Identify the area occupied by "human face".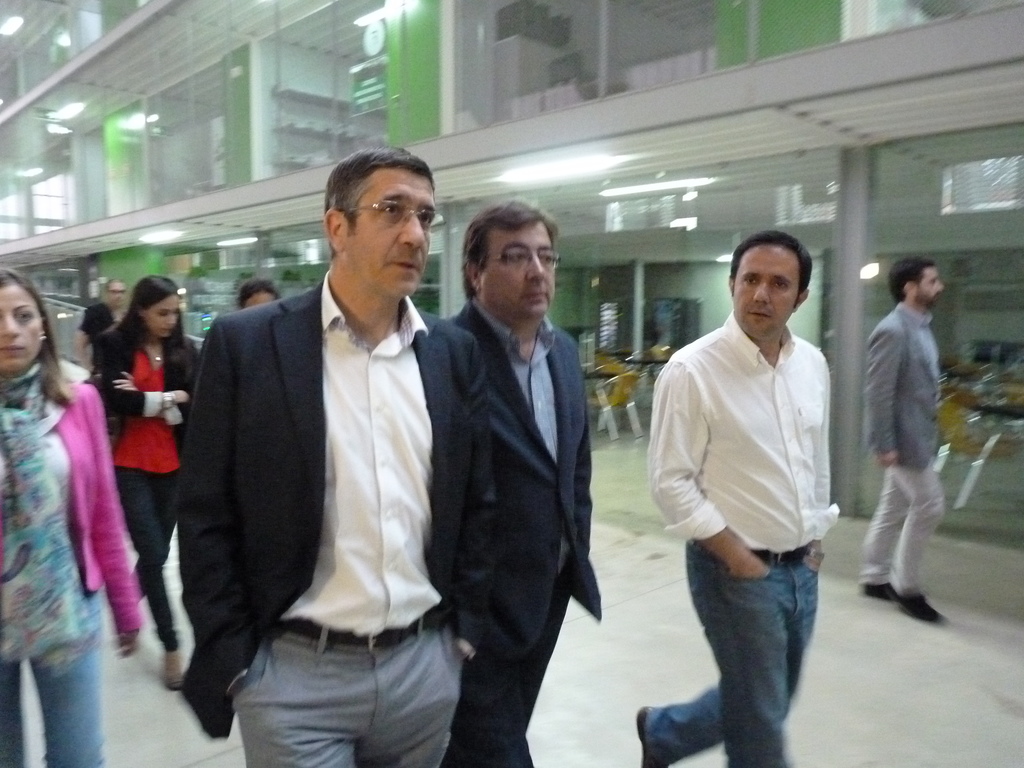
Area: (x1=108, y1=281, x2=122, y2=306).
